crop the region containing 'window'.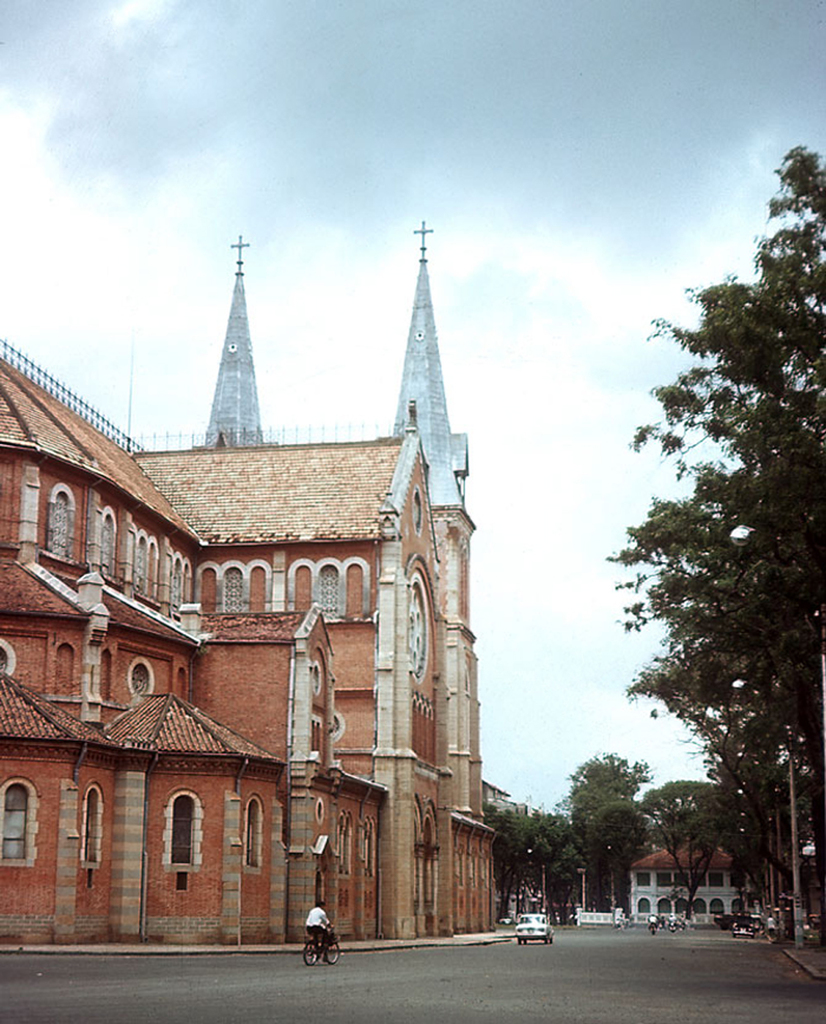
Crop region: (left=409, top=490, right=423, bottom=529).
